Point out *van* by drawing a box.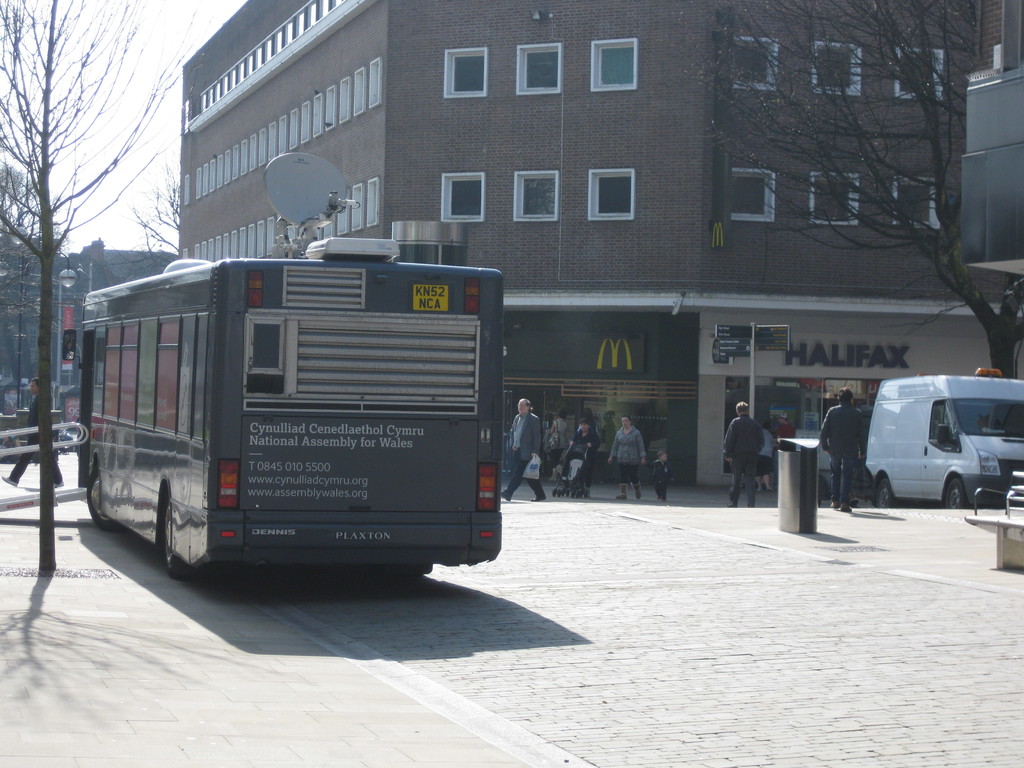
l=863, t=362, r=1023, b=512.
